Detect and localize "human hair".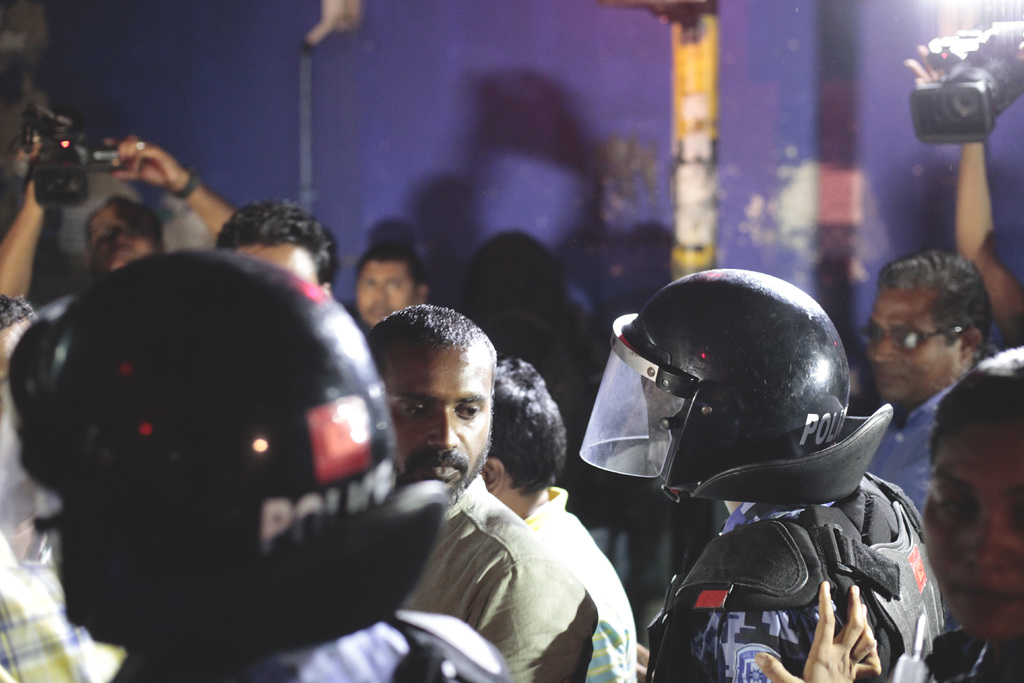
Localized at Rect(346, 245, 430, 329).
